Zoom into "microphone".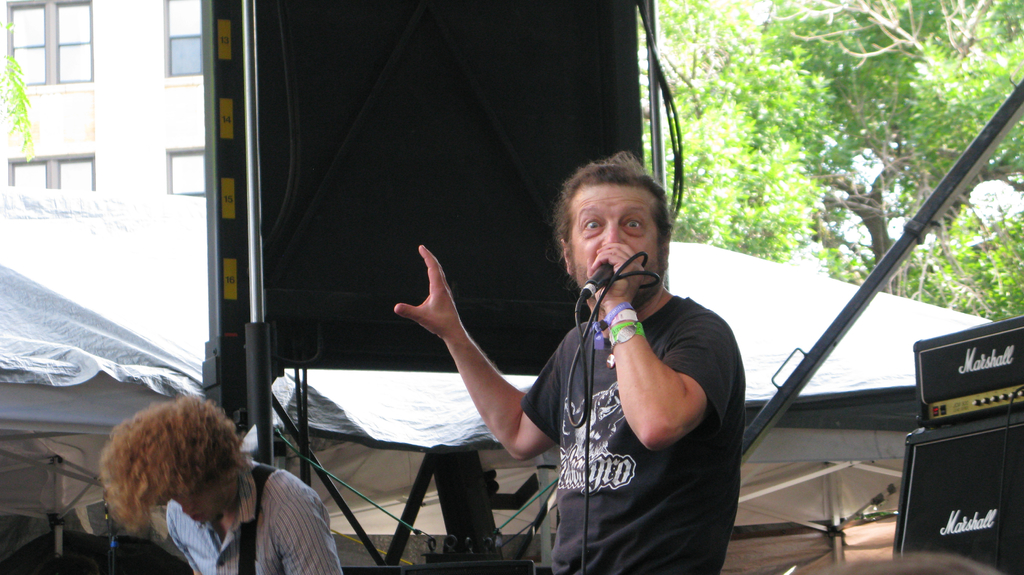
Zoom target: bbox=(584, 264, 617, 301).
